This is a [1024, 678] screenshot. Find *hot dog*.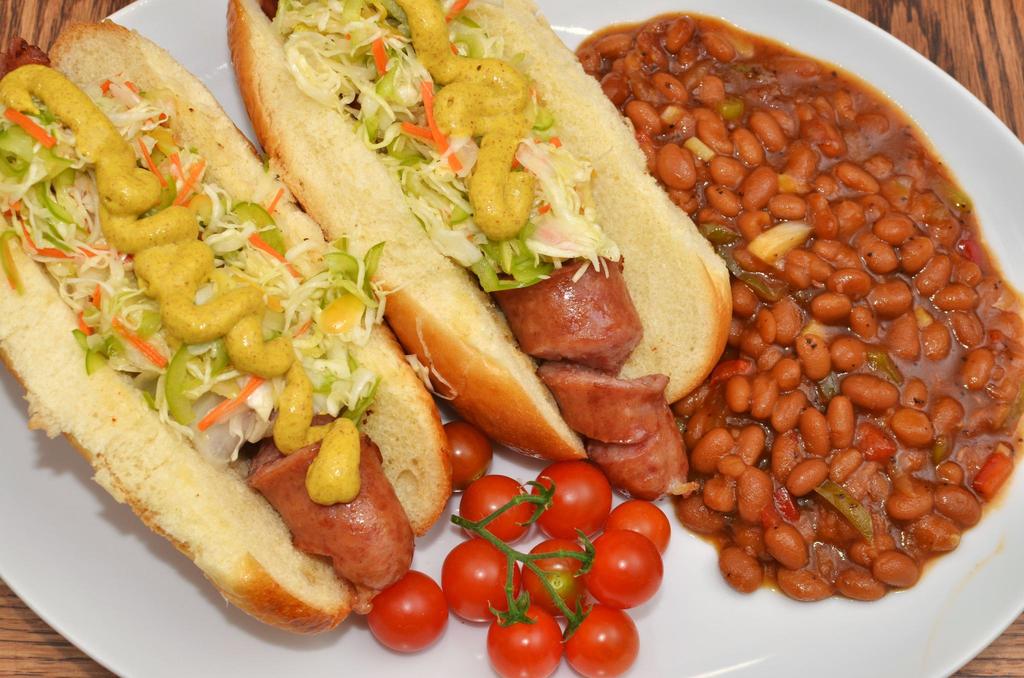
Bounding box: select_region(0, 20, 456, 638).
